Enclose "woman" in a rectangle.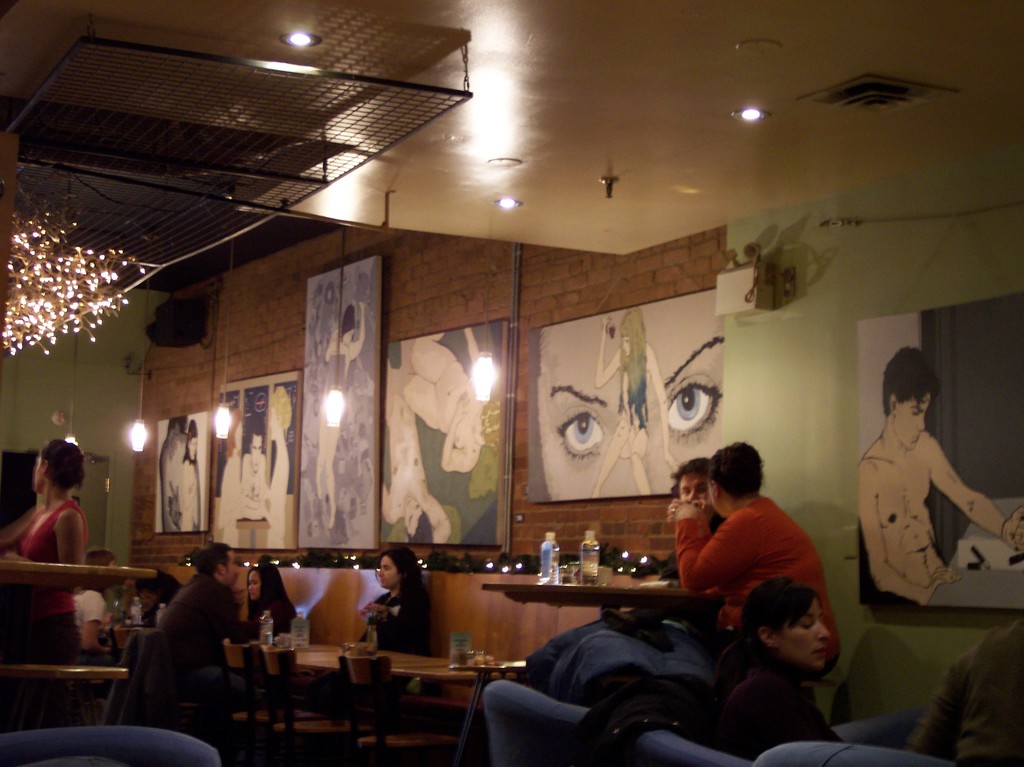
0, 446, 80, 581.
